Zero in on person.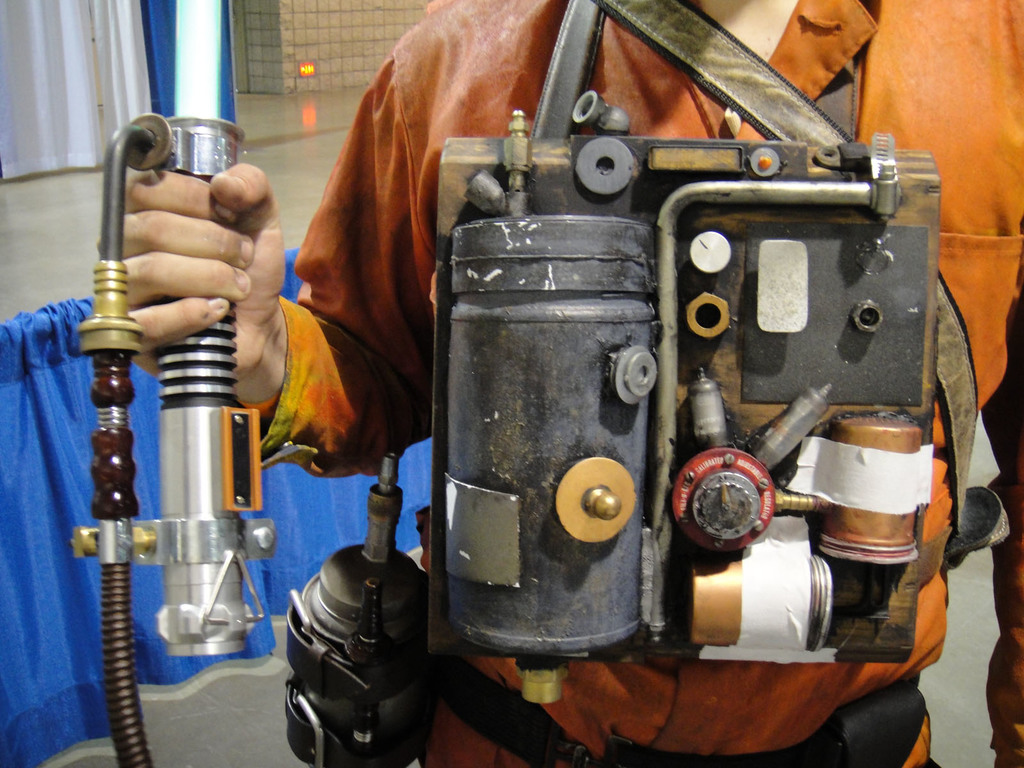
Zeroed in: select_region(113, 0, 1023, 765).
